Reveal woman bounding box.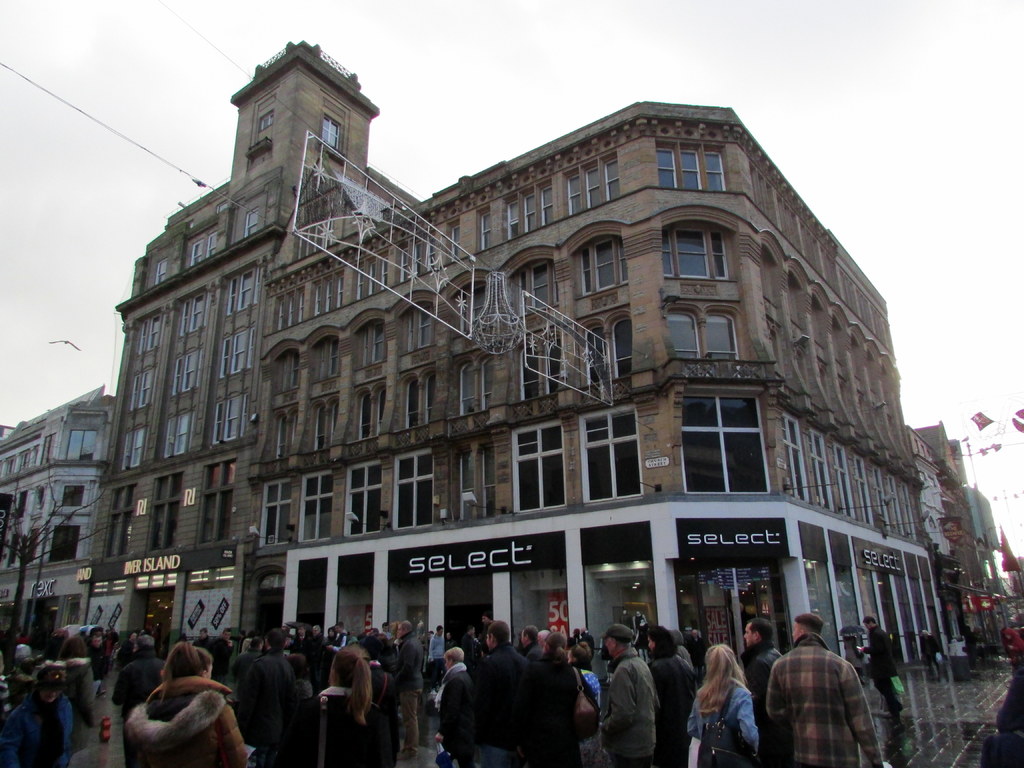
Revealed: [left=692, top=642, right=758, bottom=767].
